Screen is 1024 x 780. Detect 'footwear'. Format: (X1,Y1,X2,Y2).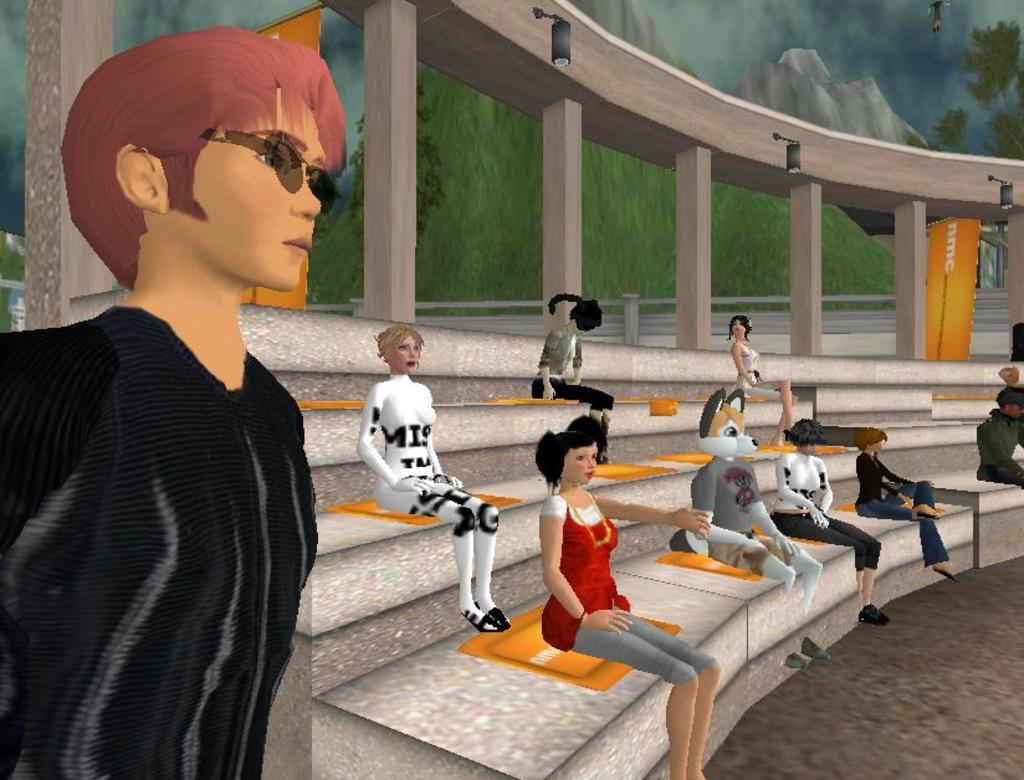
(922,513,938,523).
